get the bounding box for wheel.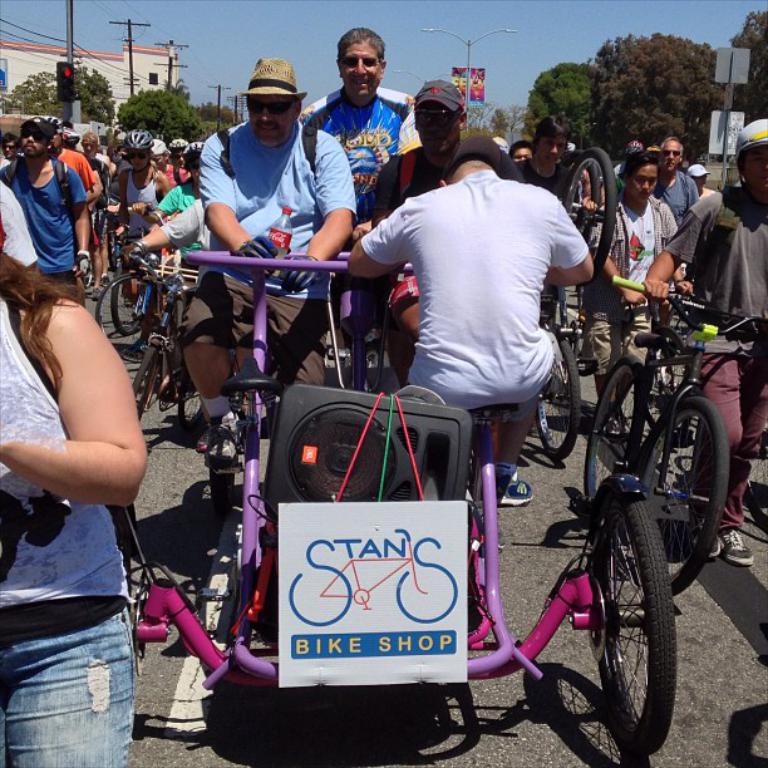
Rect(79, 257, 94, 286).
